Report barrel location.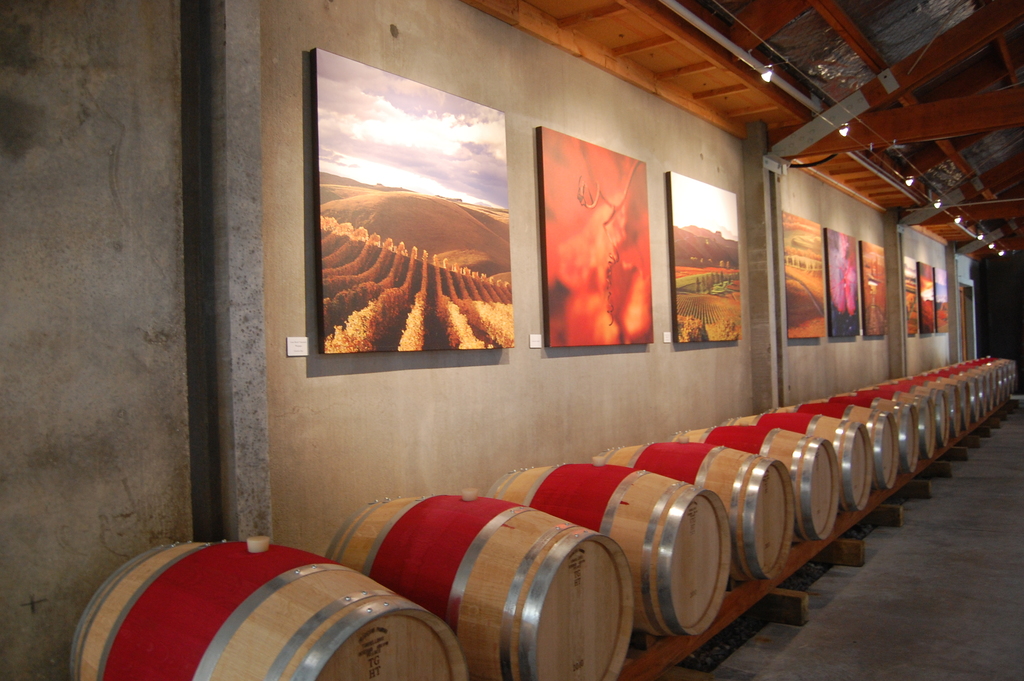
Report: detection(58, 535, 477, 680).
